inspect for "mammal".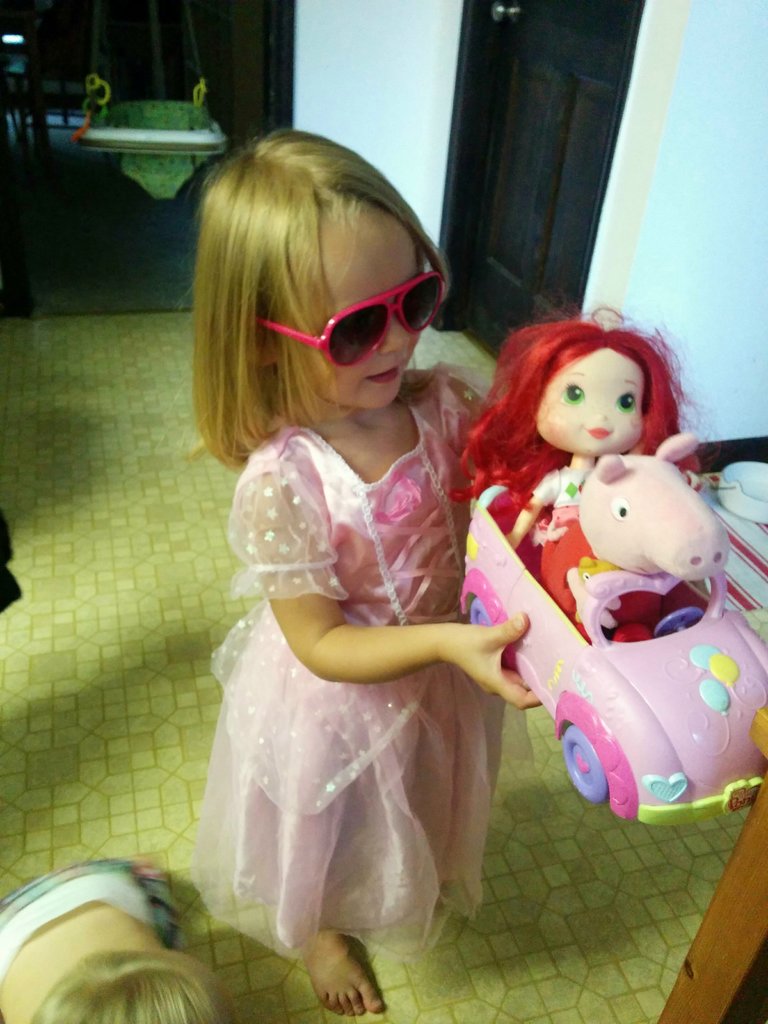
Inspection: crop(0, 852, 242, 1023).
